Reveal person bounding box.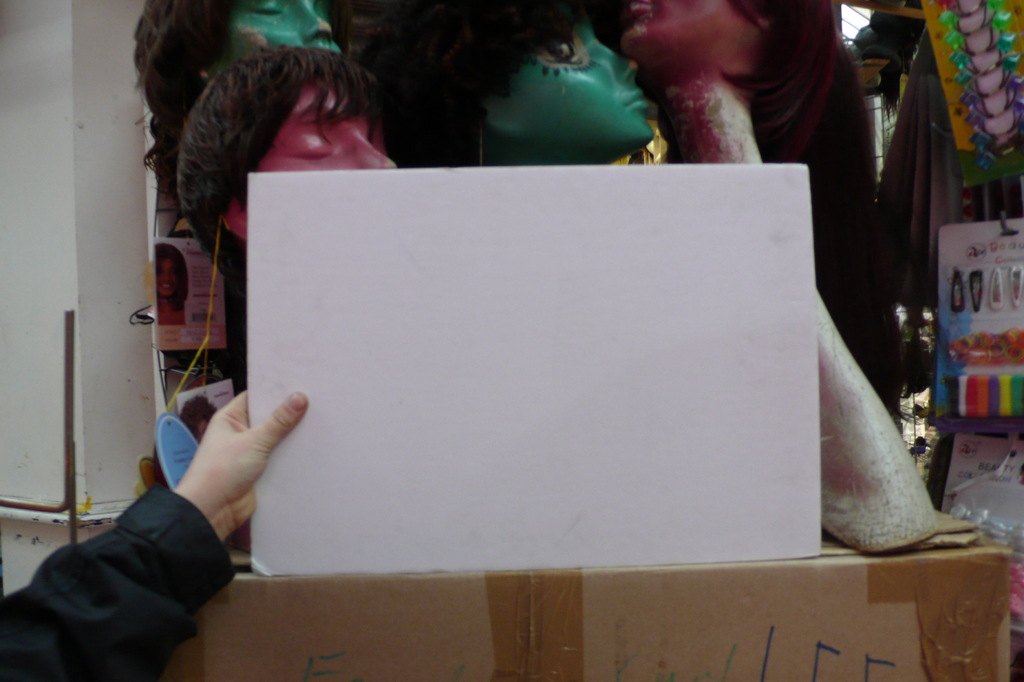
Revealed: [144,0,358,179].
